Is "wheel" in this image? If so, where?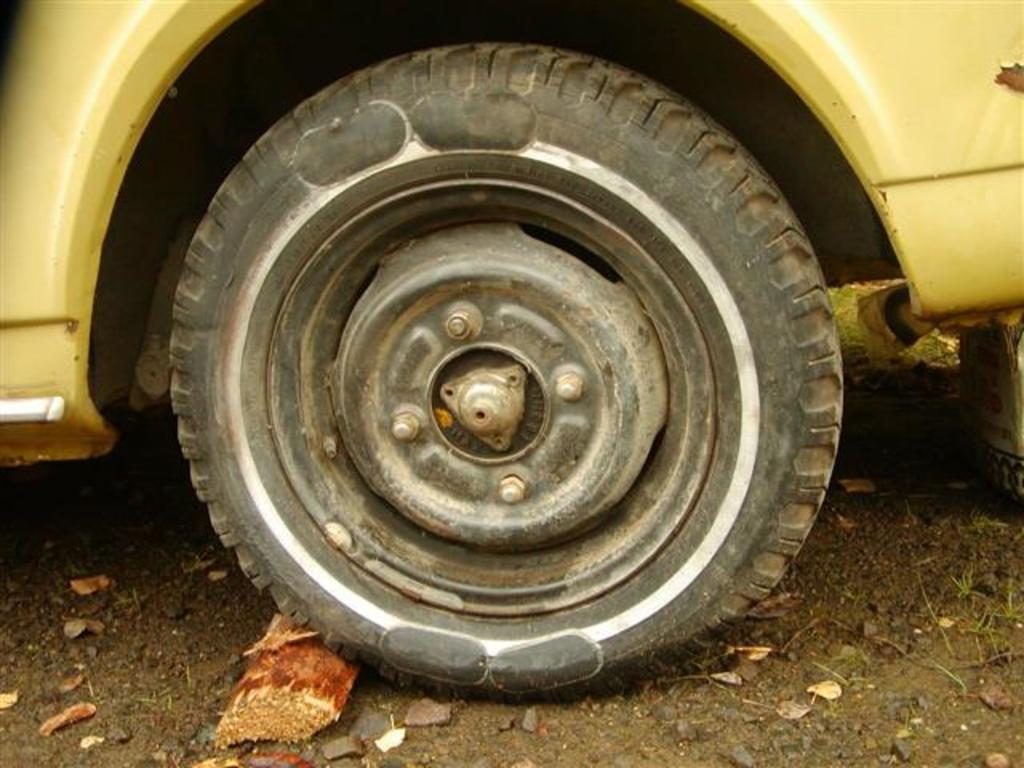
Yes, at region(168, 37, 842, 704).
